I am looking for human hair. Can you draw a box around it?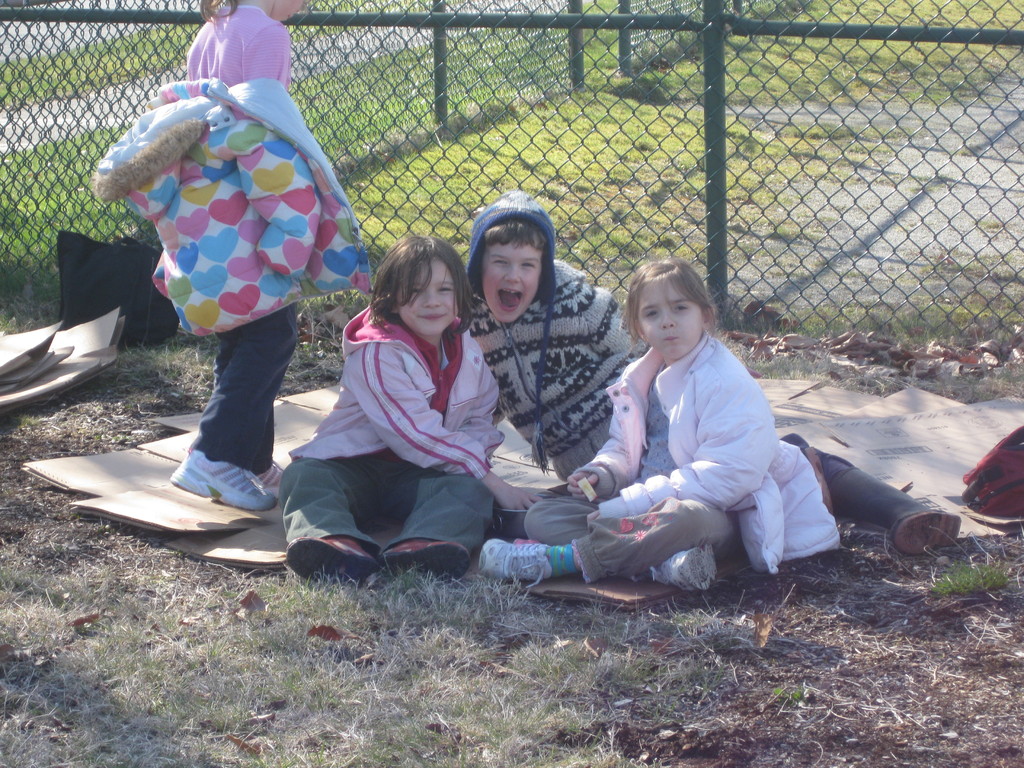
Sure, the bounding box is crop(626, 257, 724, 364).
